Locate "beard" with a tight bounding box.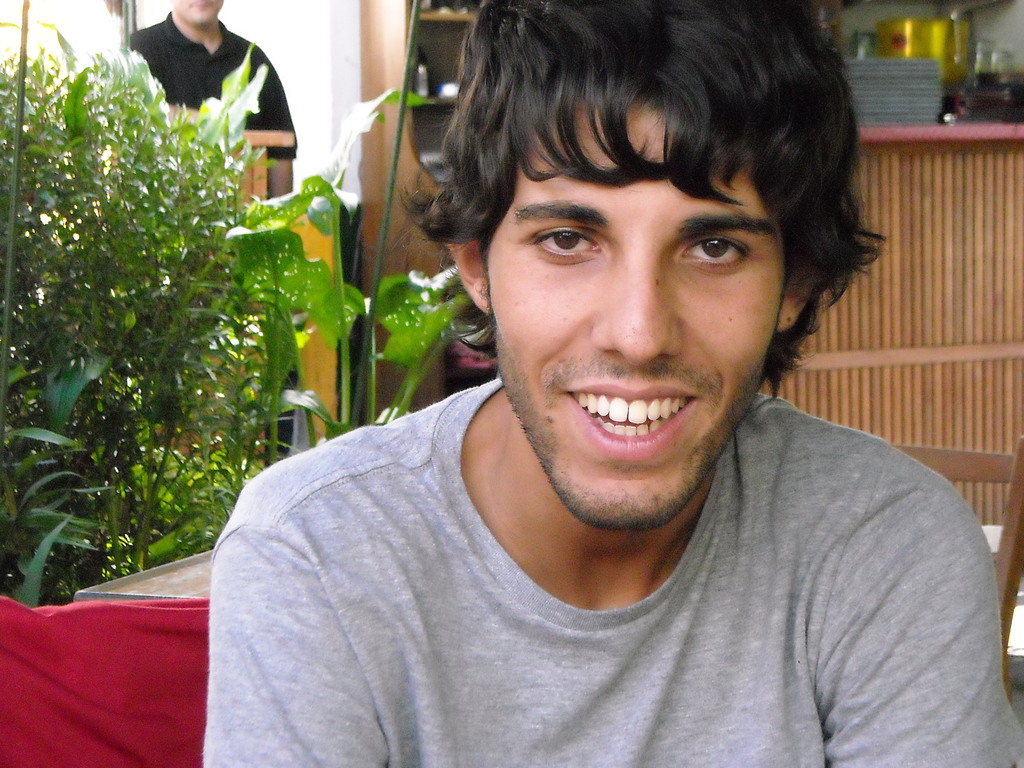
(494, 312, 773, 534).
